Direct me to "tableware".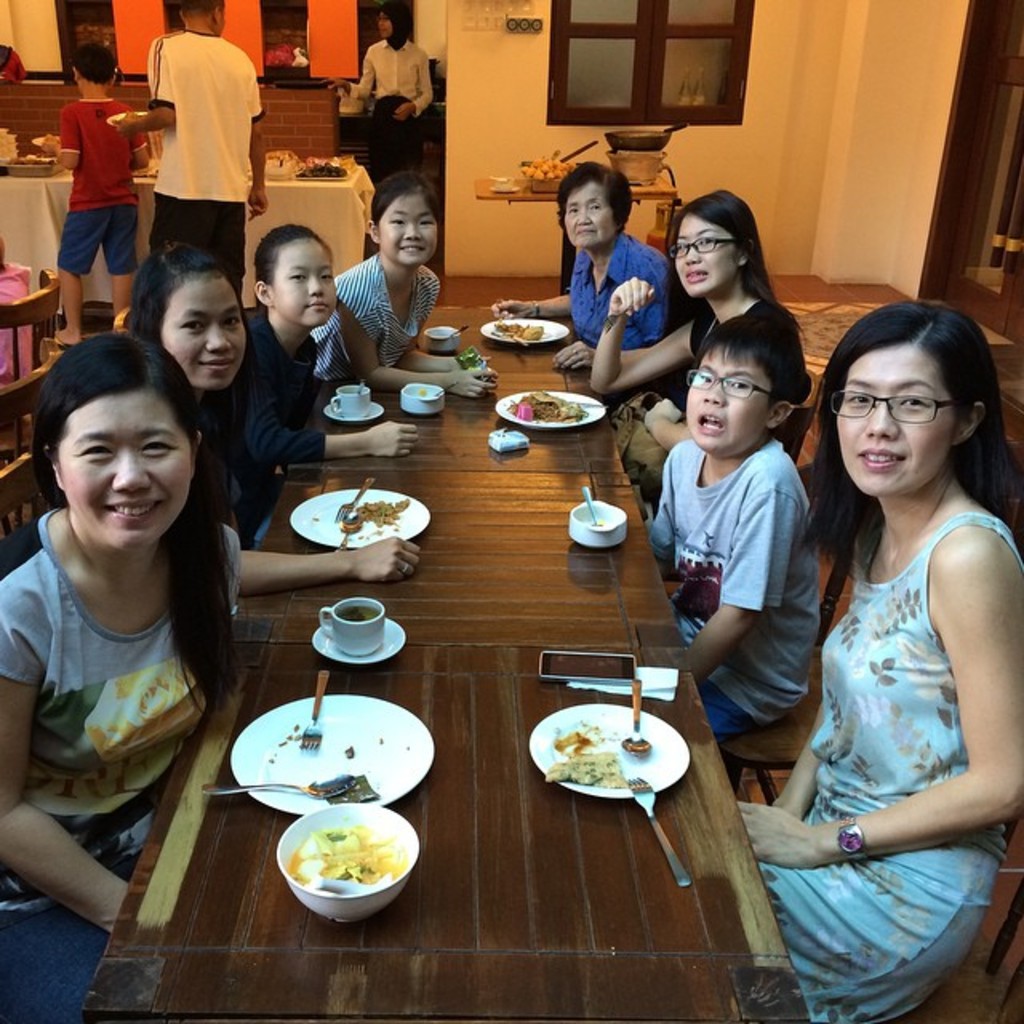
Direction: [618,771,698,893].
